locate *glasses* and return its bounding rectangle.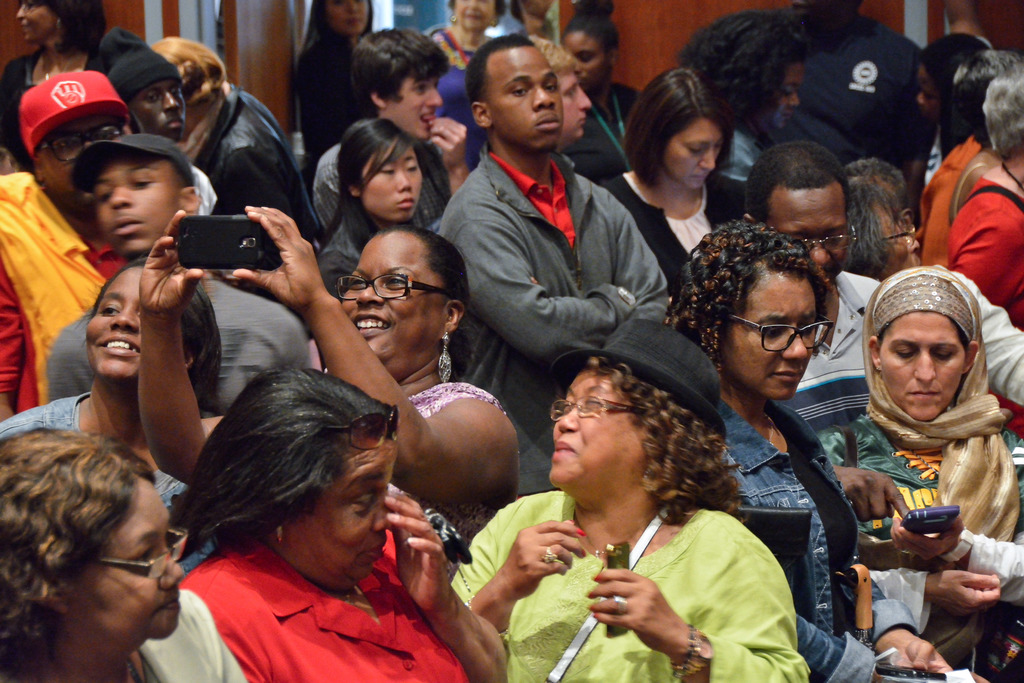
crop(787, 223, 855, 254).
